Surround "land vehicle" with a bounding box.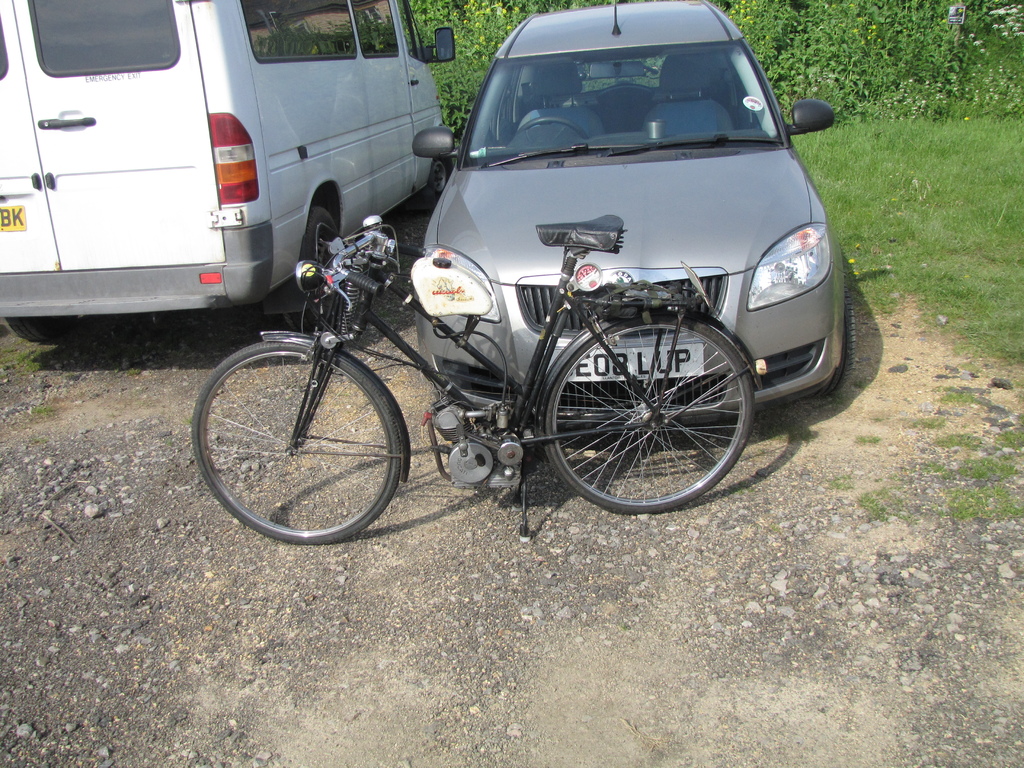
pyautogui.locateOnScreen(0, 0, 460, 333).
